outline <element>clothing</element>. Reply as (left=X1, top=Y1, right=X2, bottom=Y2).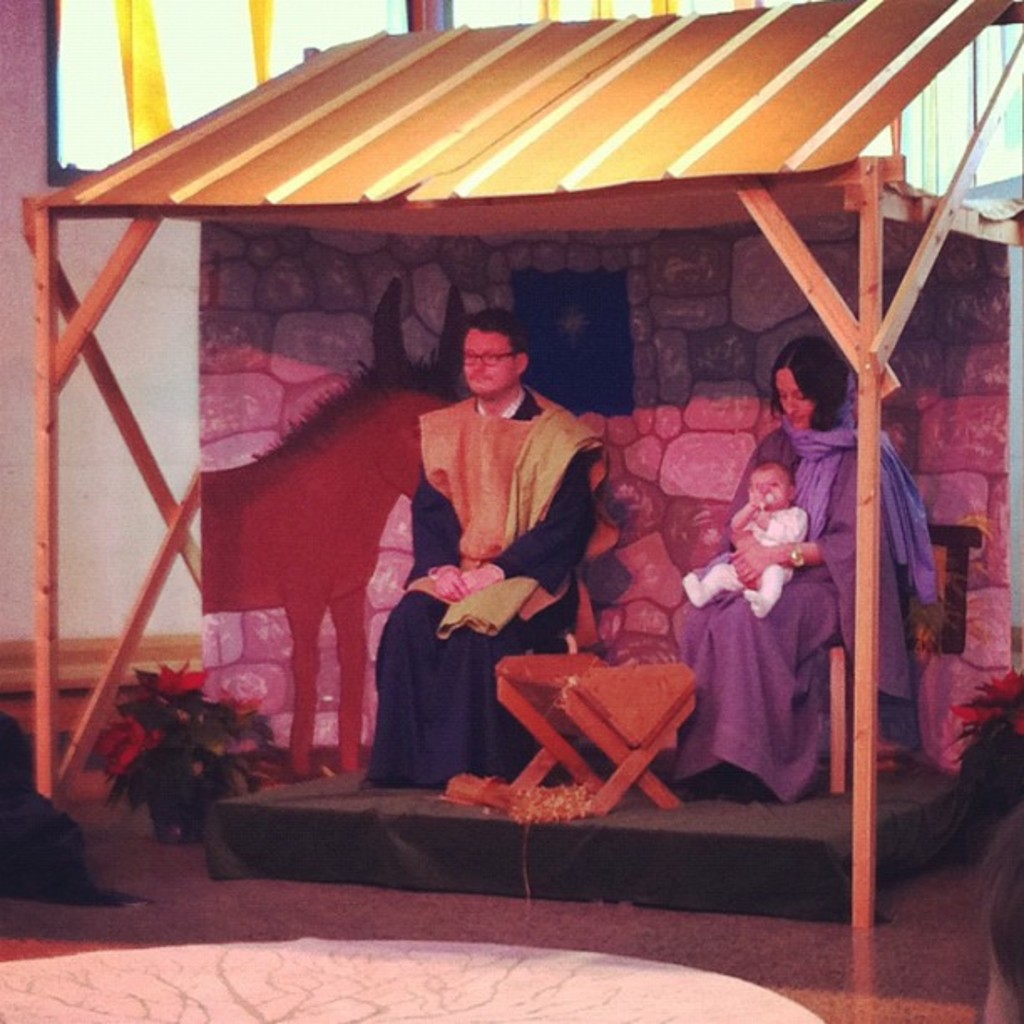
(left=684, top=500, right=812, bottom=621).
